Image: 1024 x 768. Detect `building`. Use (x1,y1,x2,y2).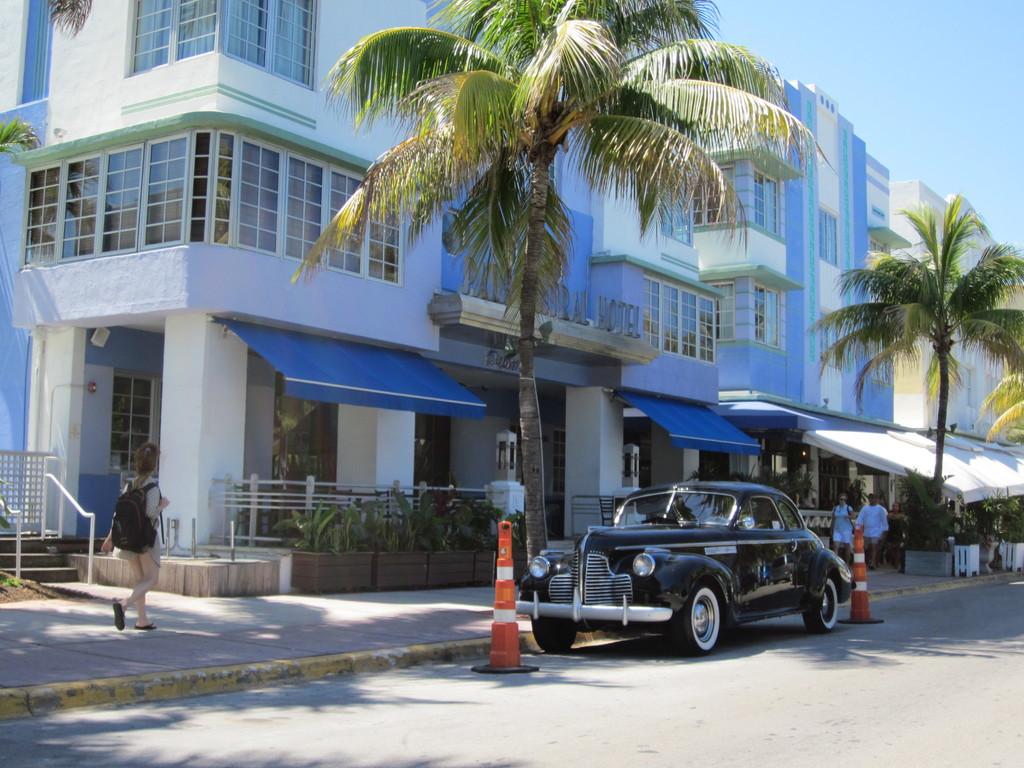
(13,8,941,607).
